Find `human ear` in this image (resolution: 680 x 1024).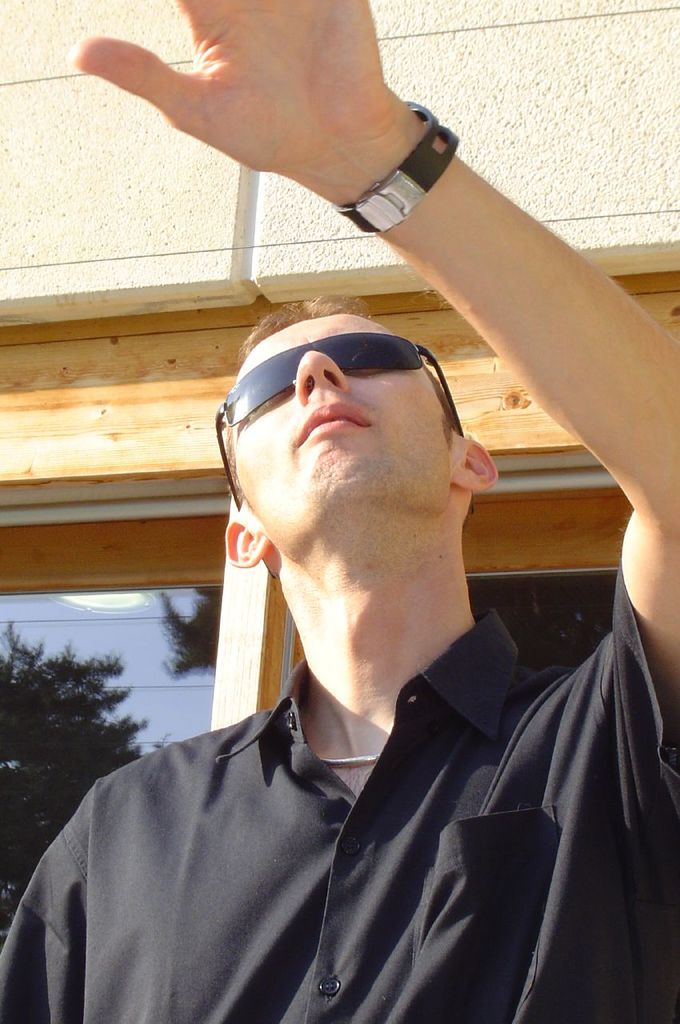
bbox=(450, 438, 498, 494).
